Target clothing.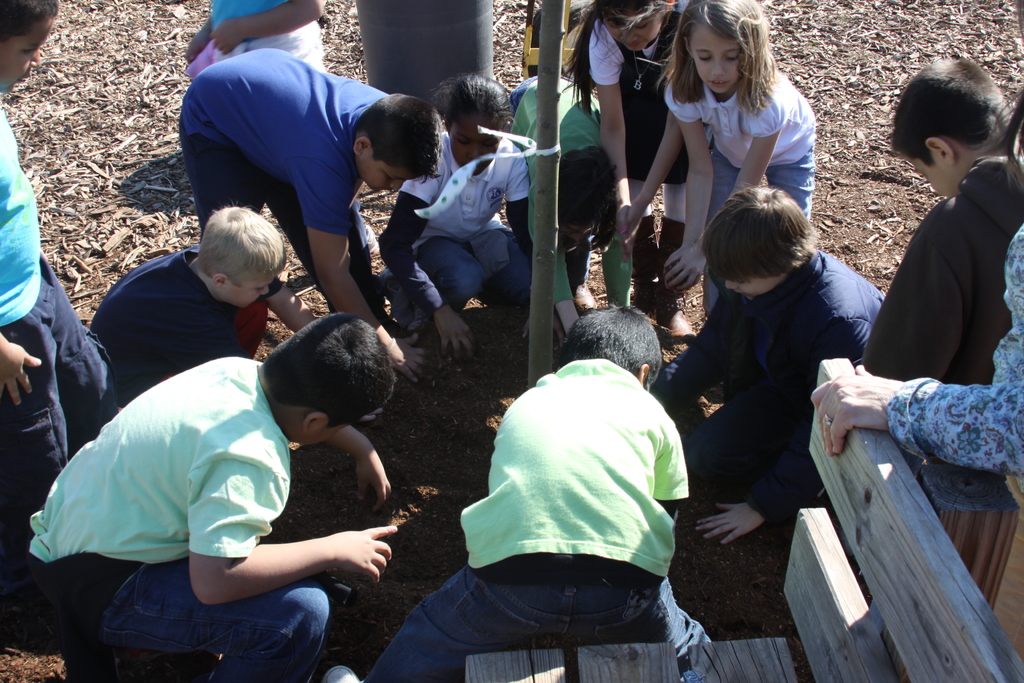
Target region: 668/252/890/529.
